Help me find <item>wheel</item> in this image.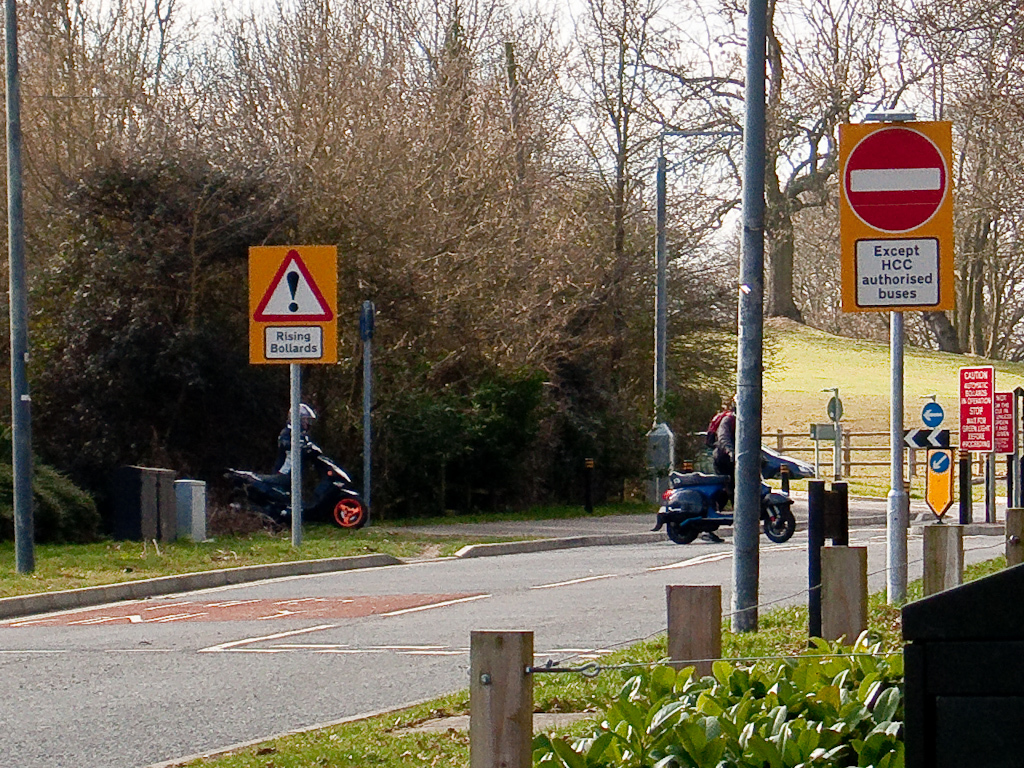
Found it: <bbox>670, 528, 695, 549</bbox>.
